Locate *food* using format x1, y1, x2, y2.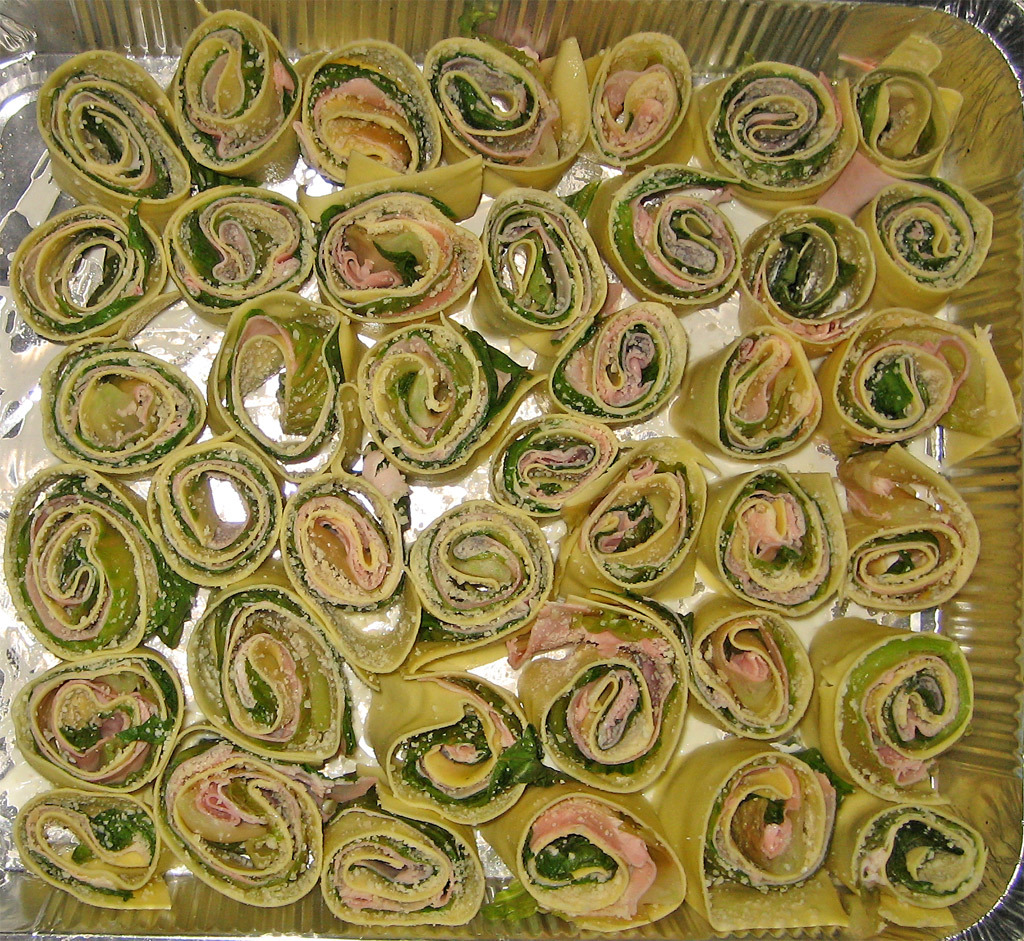
689, 326, 823, 460.
